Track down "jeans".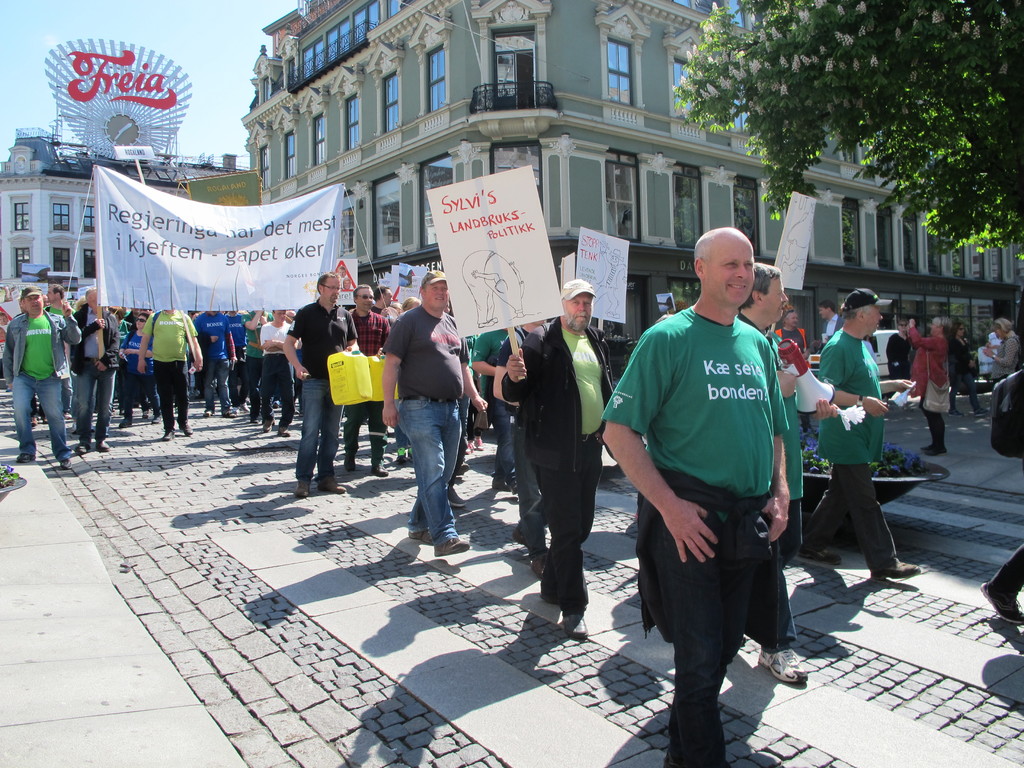
Tracked to region(348, 402, 380, 461).
